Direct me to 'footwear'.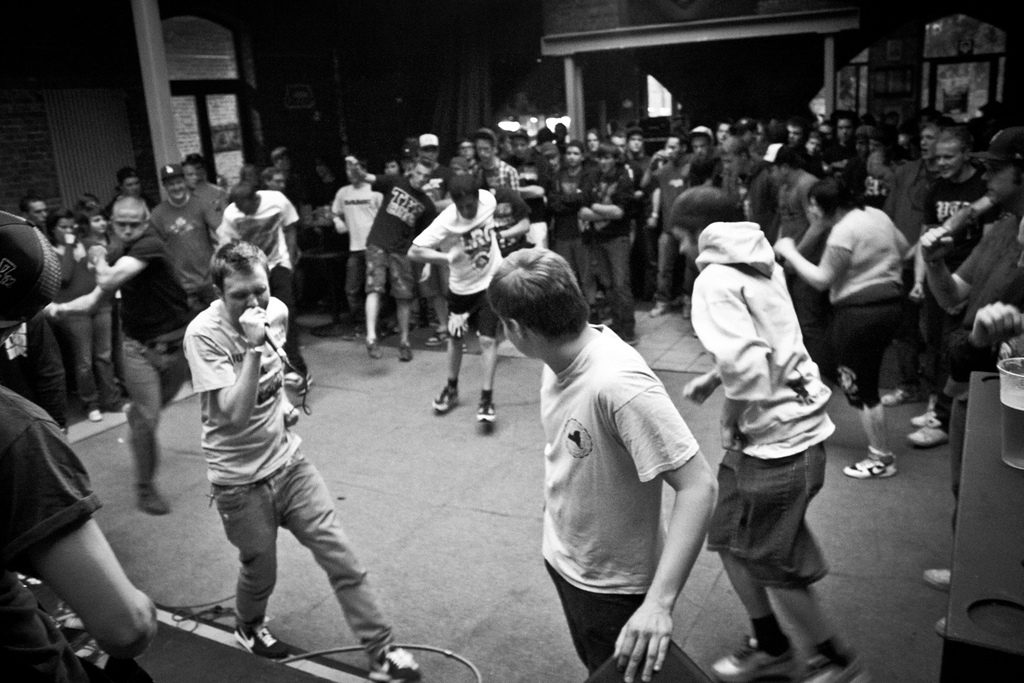
Direction: (426, 325, 448, 346).
